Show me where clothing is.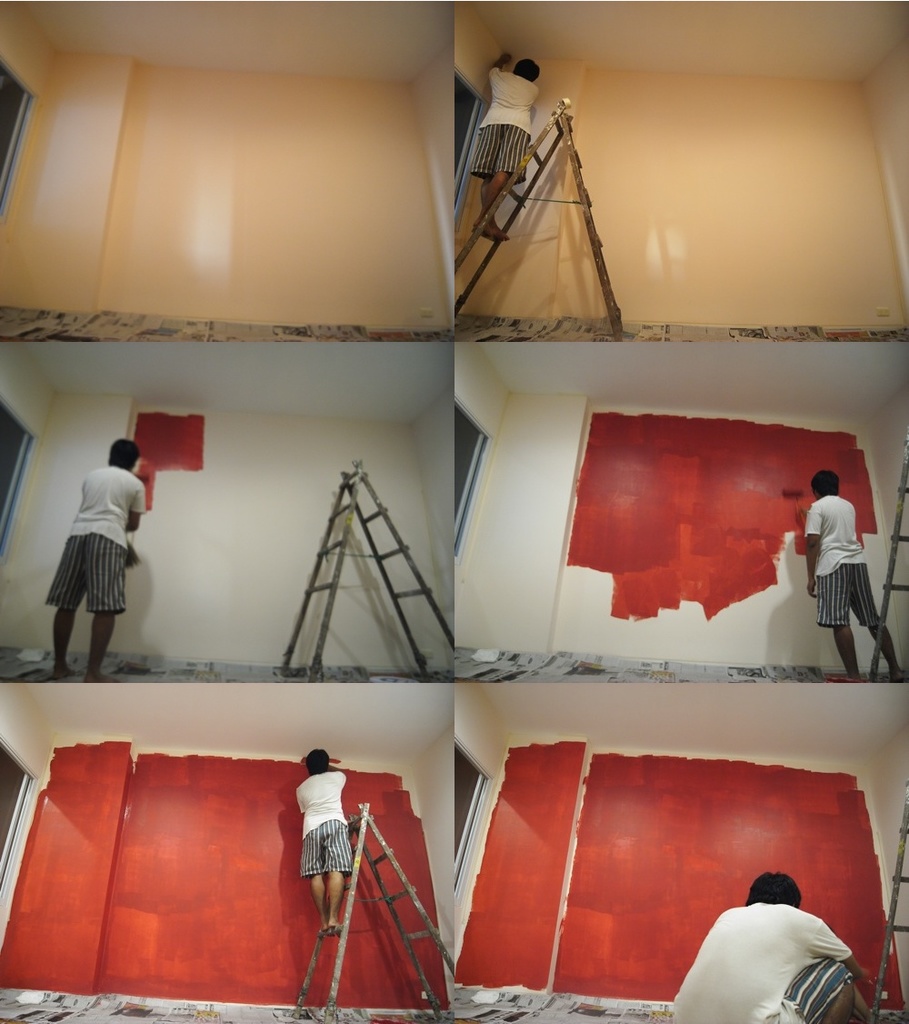
clothing is at <bbox>697, 898, 863, 1005</bbox>.
